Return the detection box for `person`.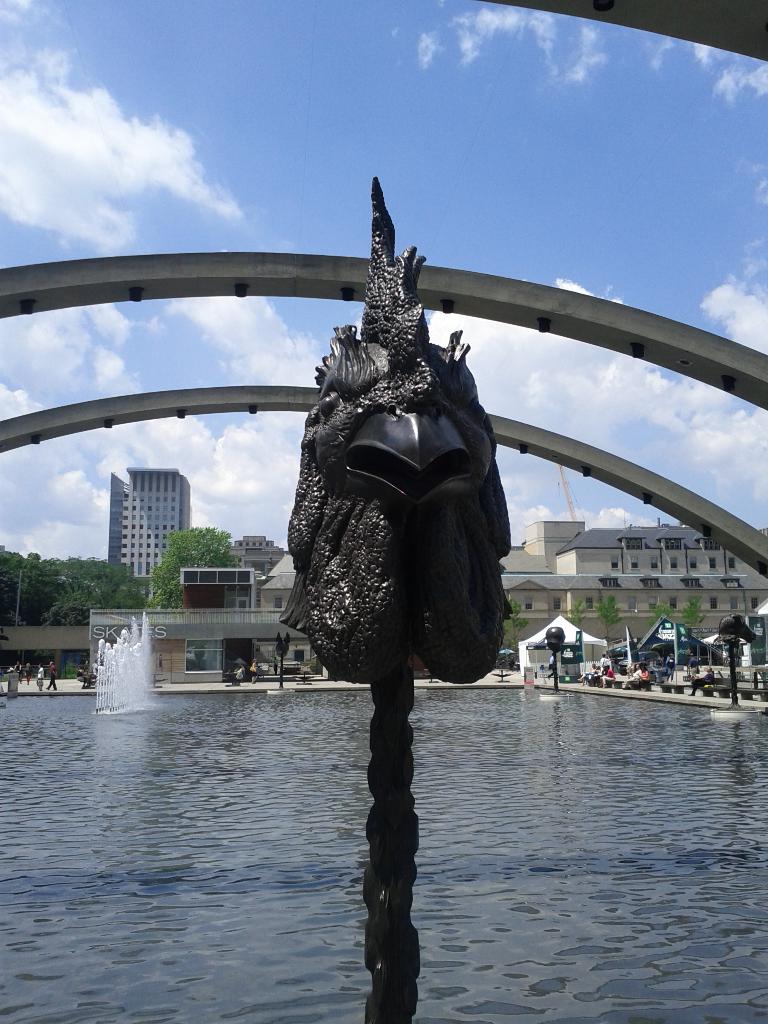
(639, 664, 655, 685).
